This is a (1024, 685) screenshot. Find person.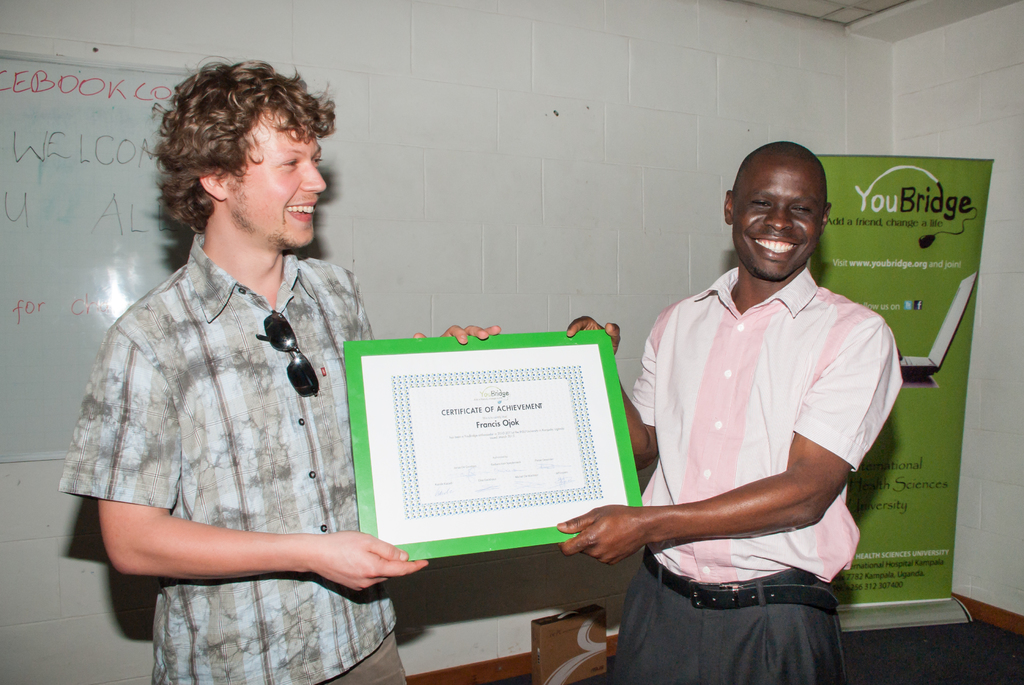
Bounding box: box(81, 54, 431, 667).
